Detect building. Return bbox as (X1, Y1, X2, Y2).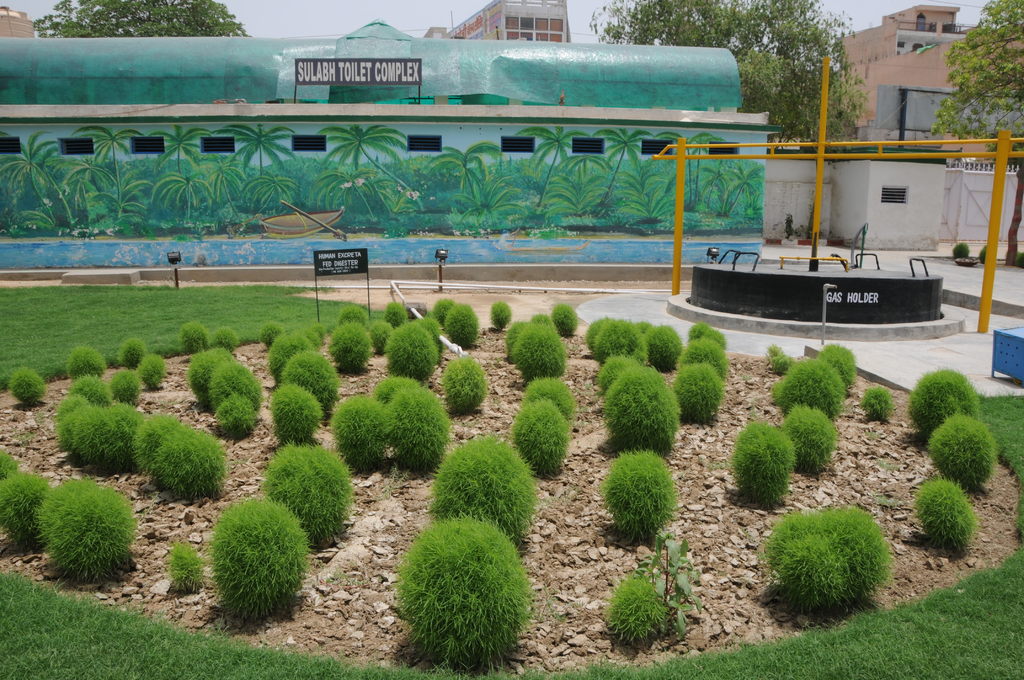
(447, 0, 569, 40).
